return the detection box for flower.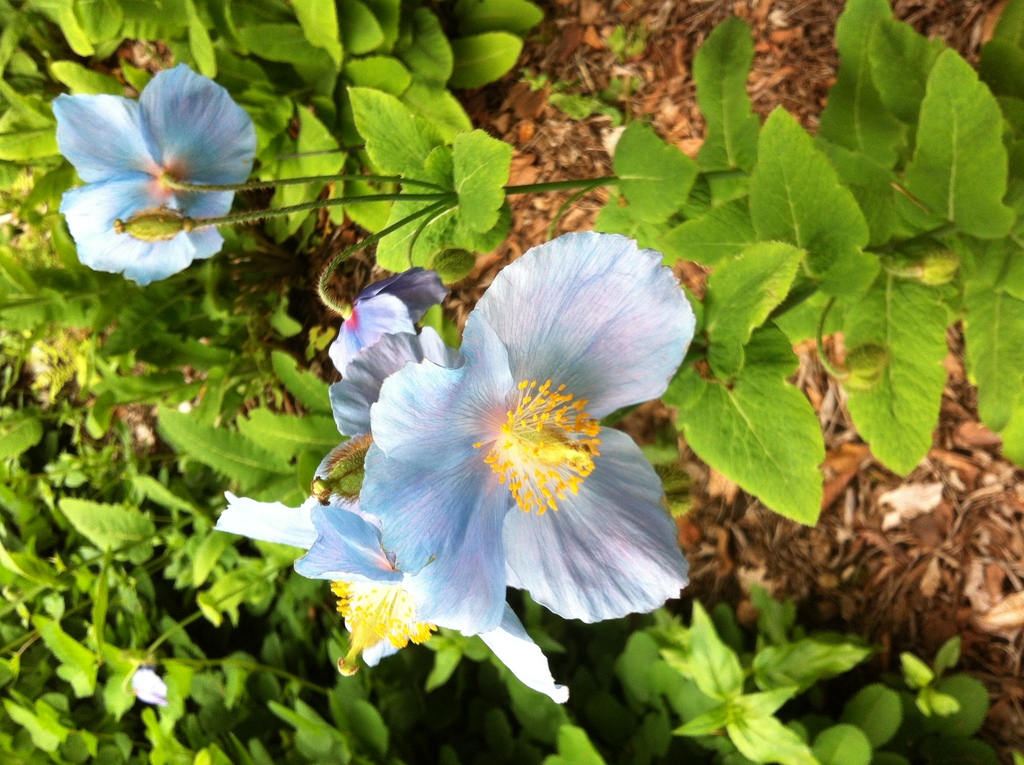
[left=49, top=63, right=258, bottom=293].
